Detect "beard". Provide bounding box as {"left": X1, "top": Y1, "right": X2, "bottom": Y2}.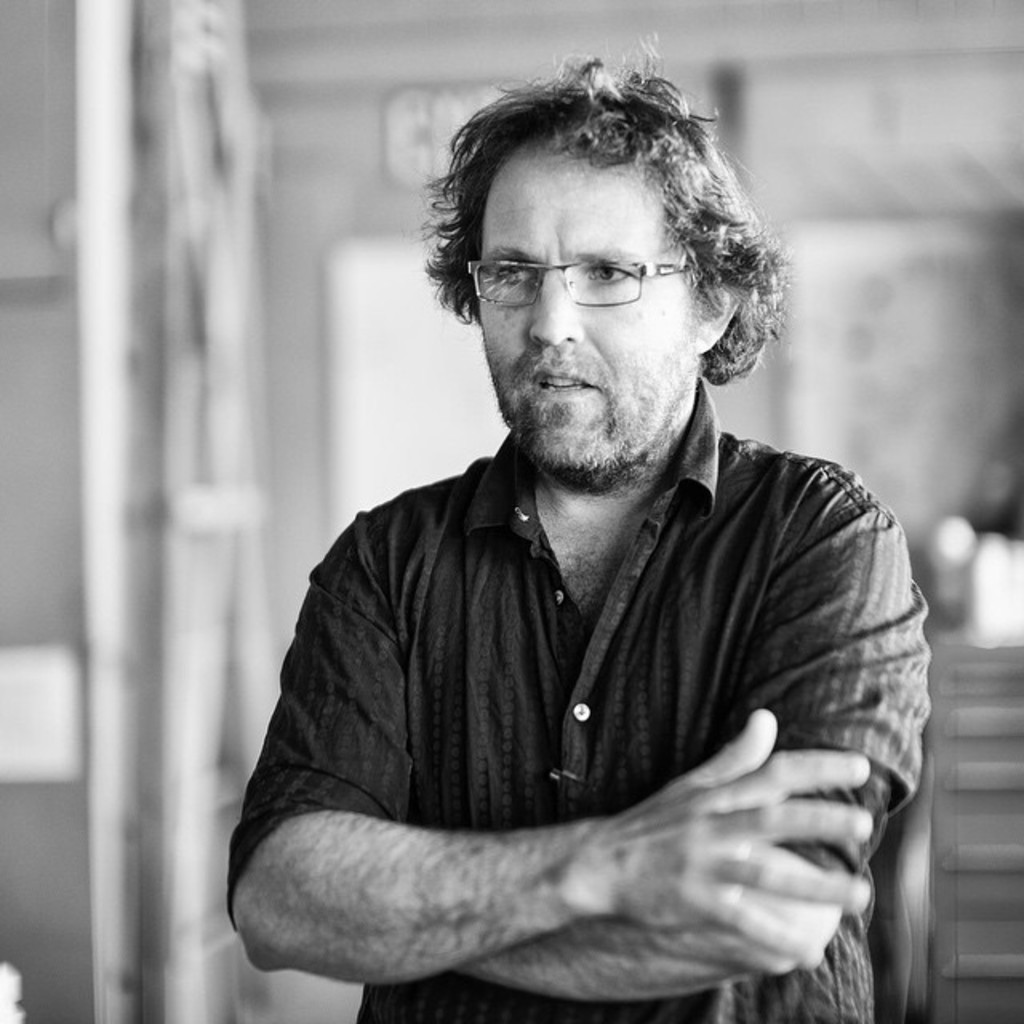
{"left": 472, "top": 251, "right": 723, "bottom": 485}.
